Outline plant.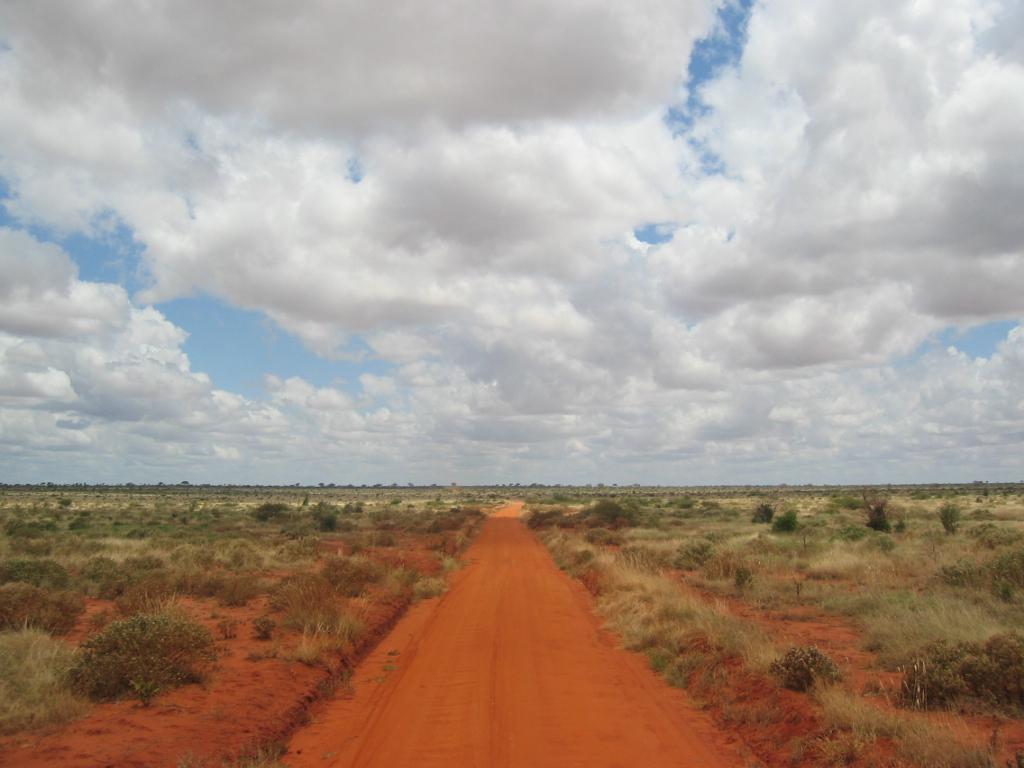
Outline: x1=319 y1=503 x2=339 y2=533.
